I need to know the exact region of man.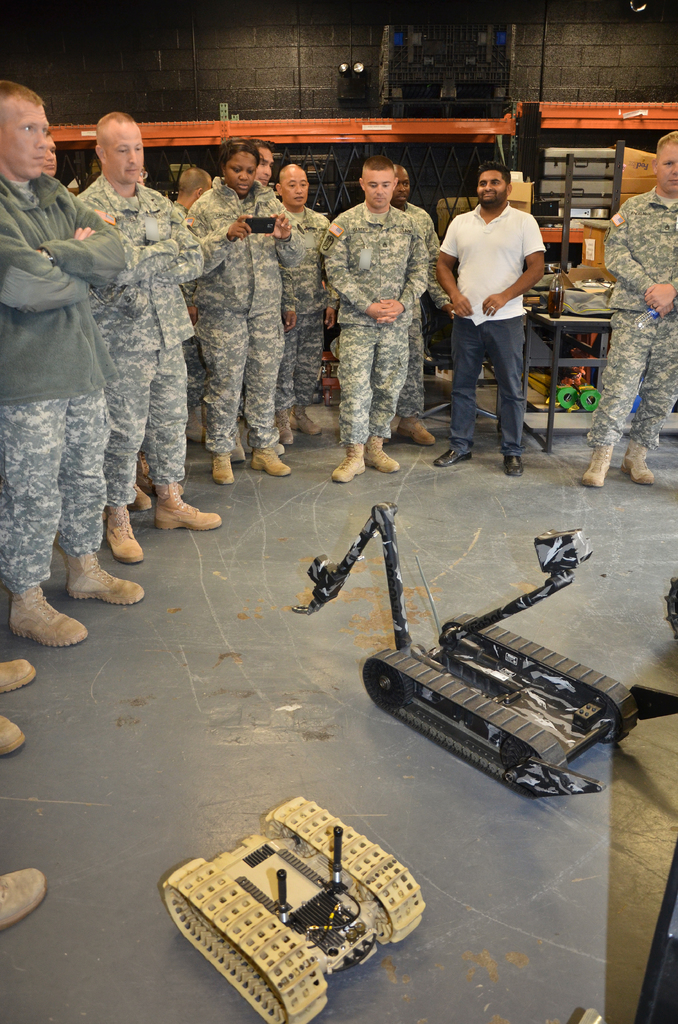
Region: x1=392, y1=163, x2=443, y2=449.
